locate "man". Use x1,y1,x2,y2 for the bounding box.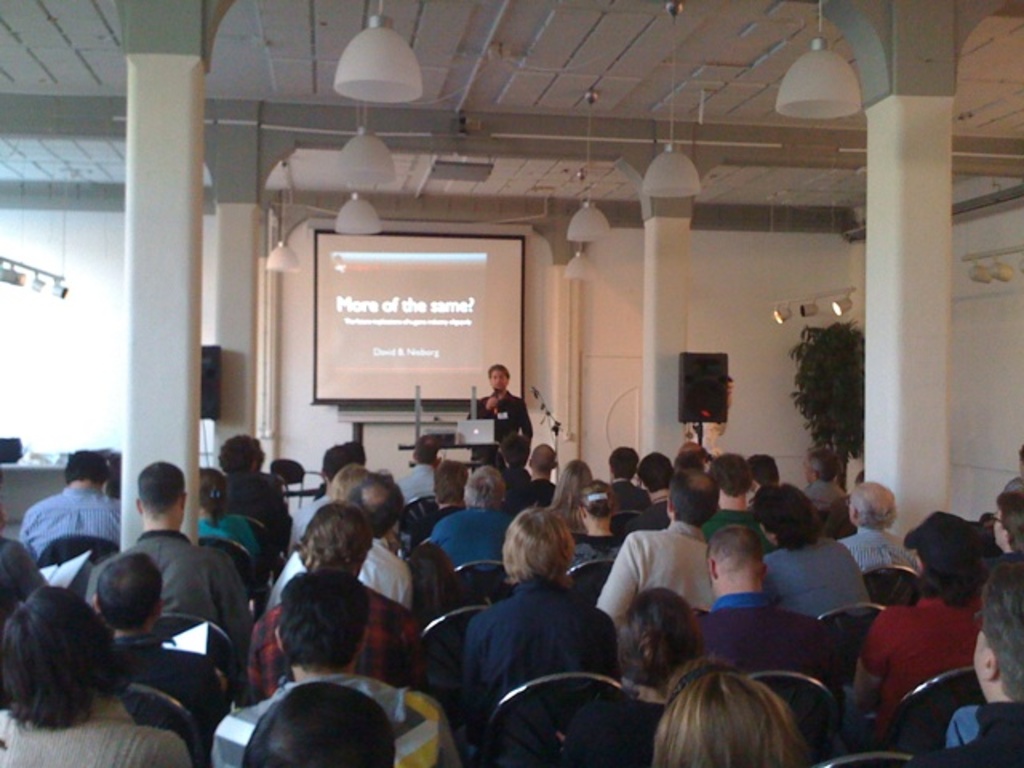
683,518,848,752.
